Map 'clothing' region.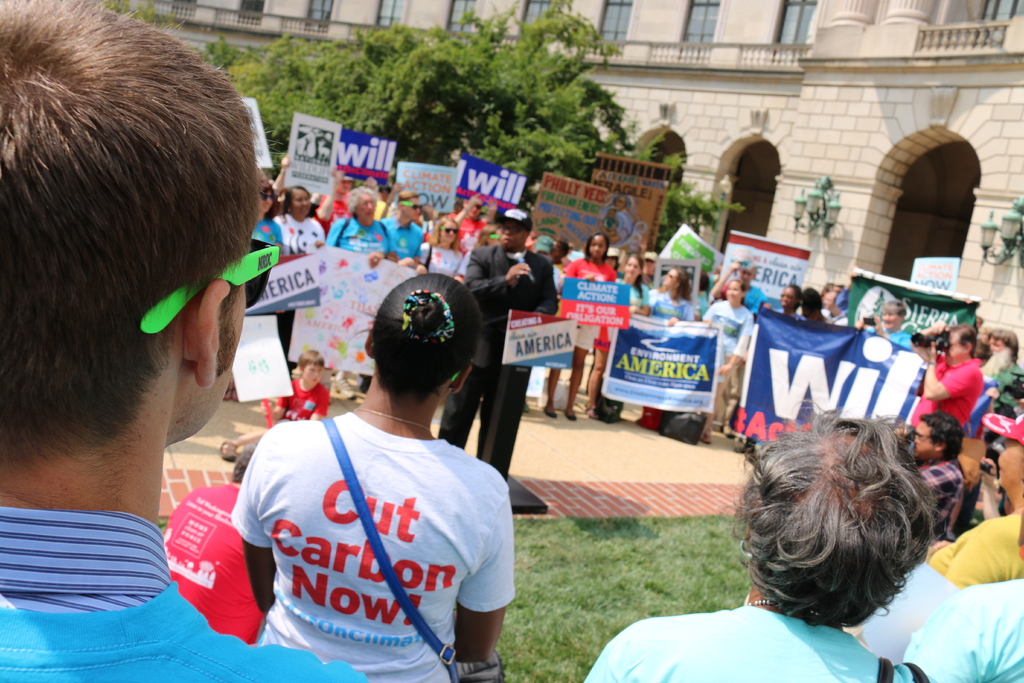
Mapped to rect(241, 372, 517, 679).
